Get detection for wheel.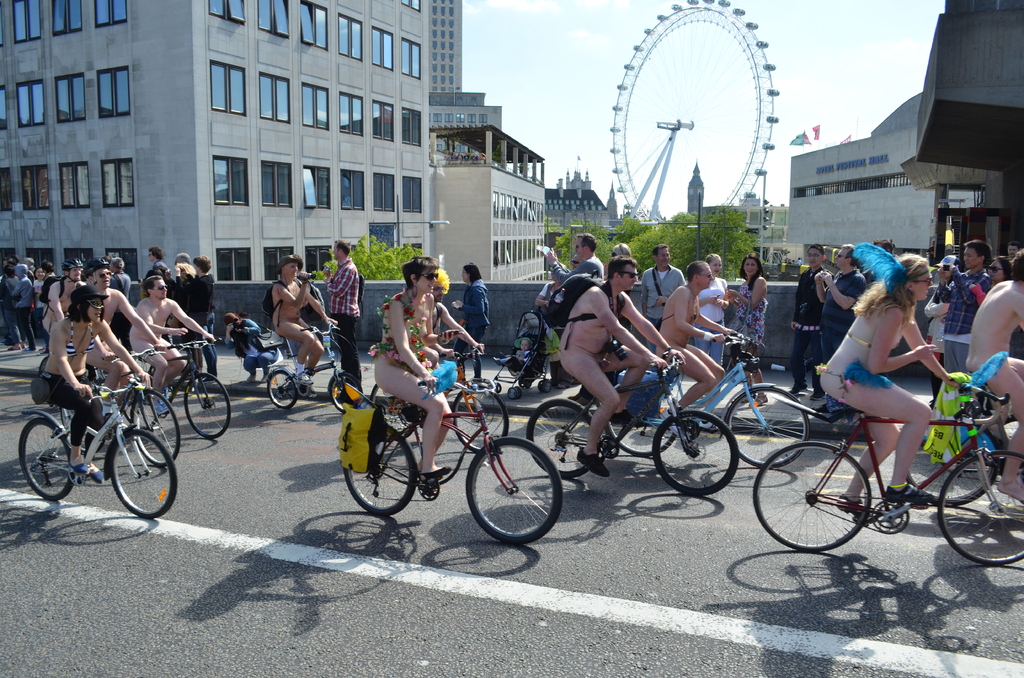
Detection: <region>724, 387, 808, 469</region>.
